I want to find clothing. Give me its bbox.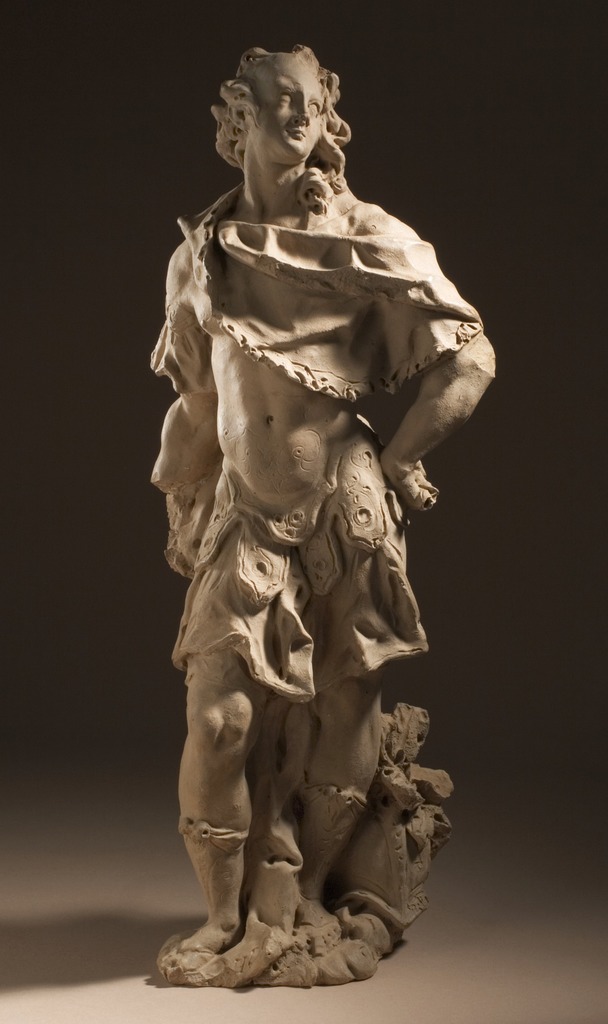
155/175/494/975.
